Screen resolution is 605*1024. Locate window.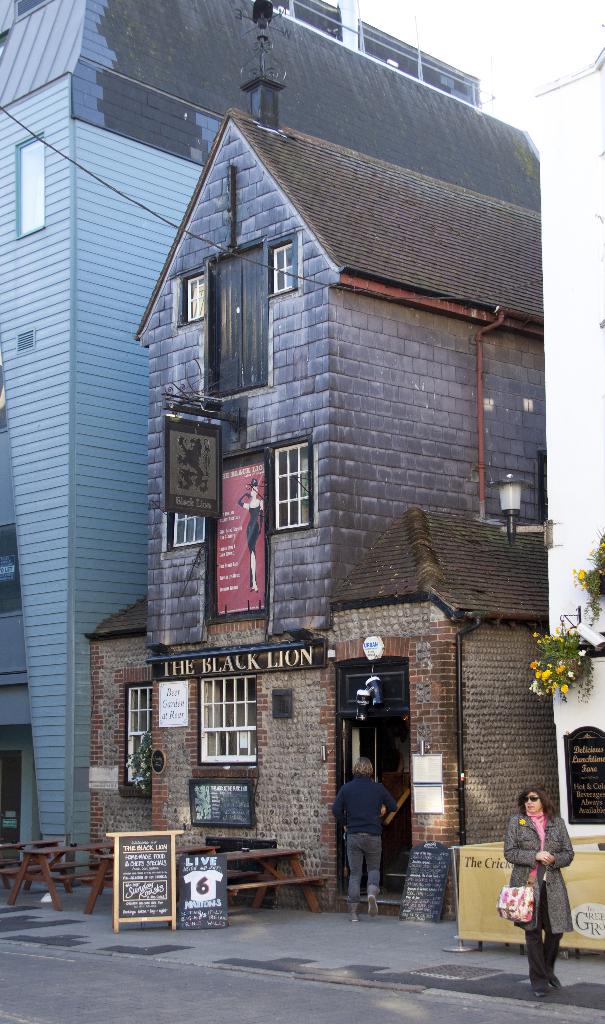
region(195, 662, 263, 764).
